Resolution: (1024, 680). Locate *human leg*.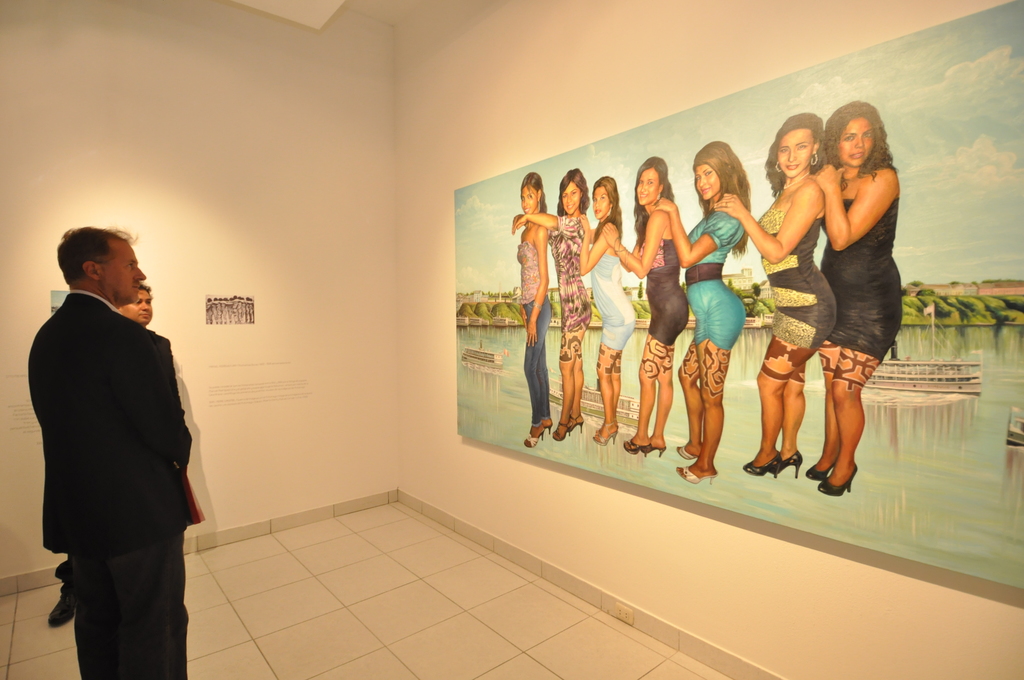
{"x1": 618, "y1": 286, "x2": 661, "y2": 452}.
